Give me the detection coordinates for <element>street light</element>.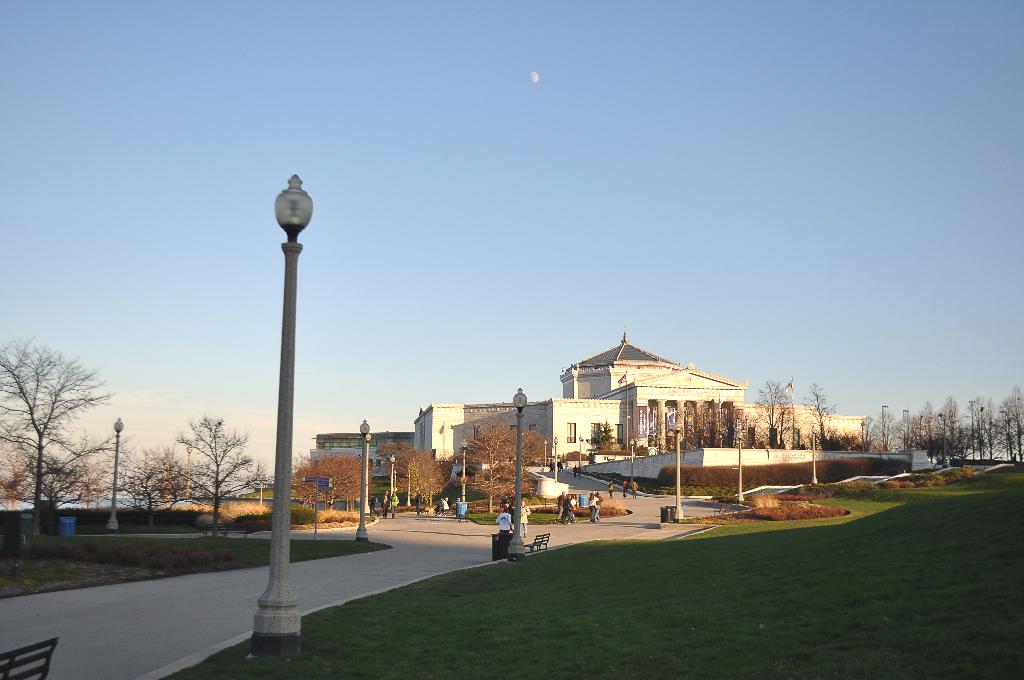
(808,425,819,485).
